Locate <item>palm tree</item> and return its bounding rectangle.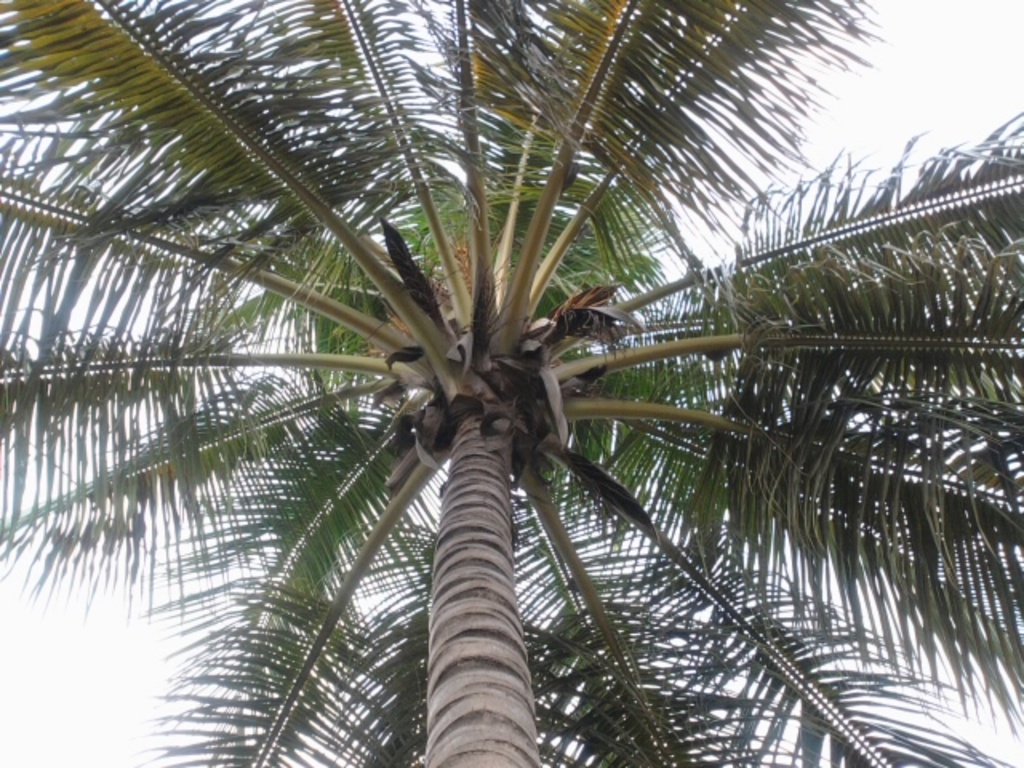
pyautogui.locateOnScreen(0, 0, 1022, 766).
